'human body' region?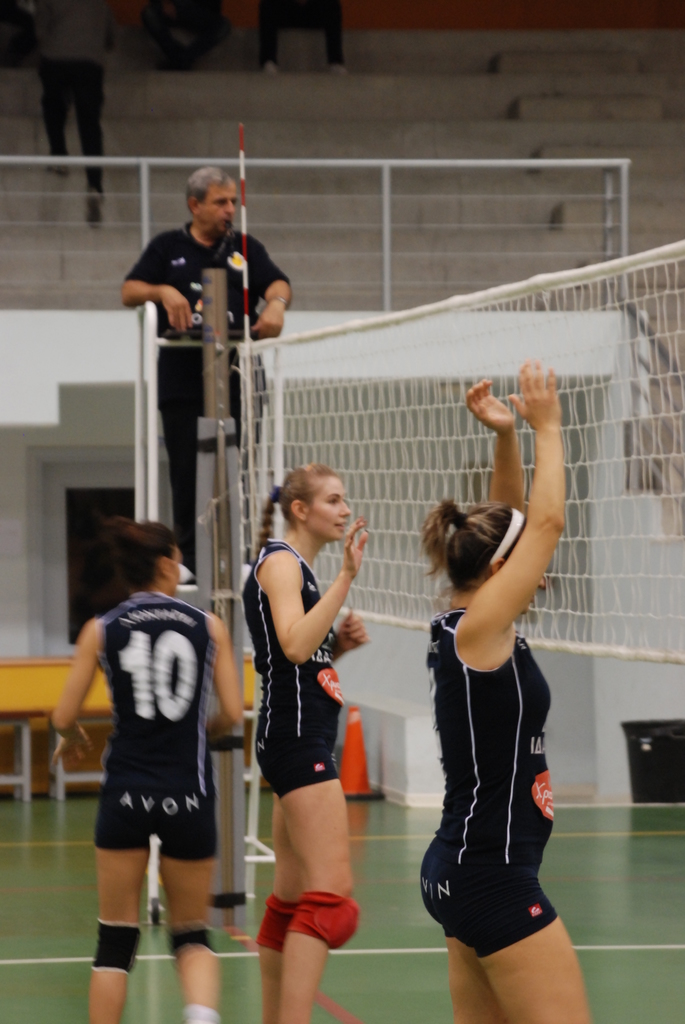
left=50, top=529, right=221, bottom=1023
